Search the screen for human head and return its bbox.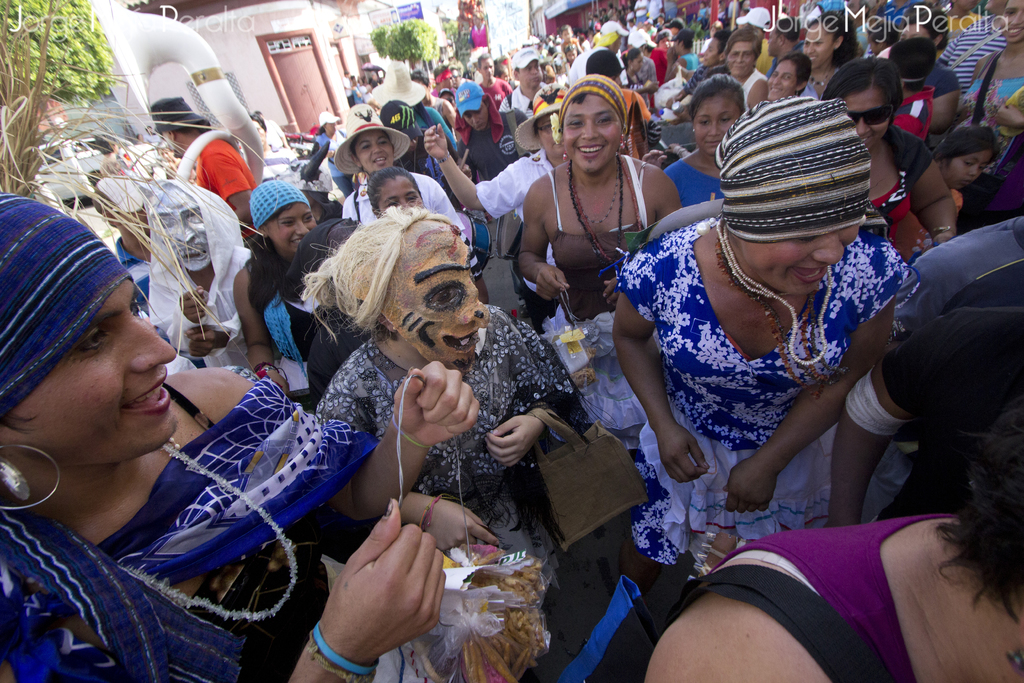
Found: bbox(346, 211, 488, 375).
